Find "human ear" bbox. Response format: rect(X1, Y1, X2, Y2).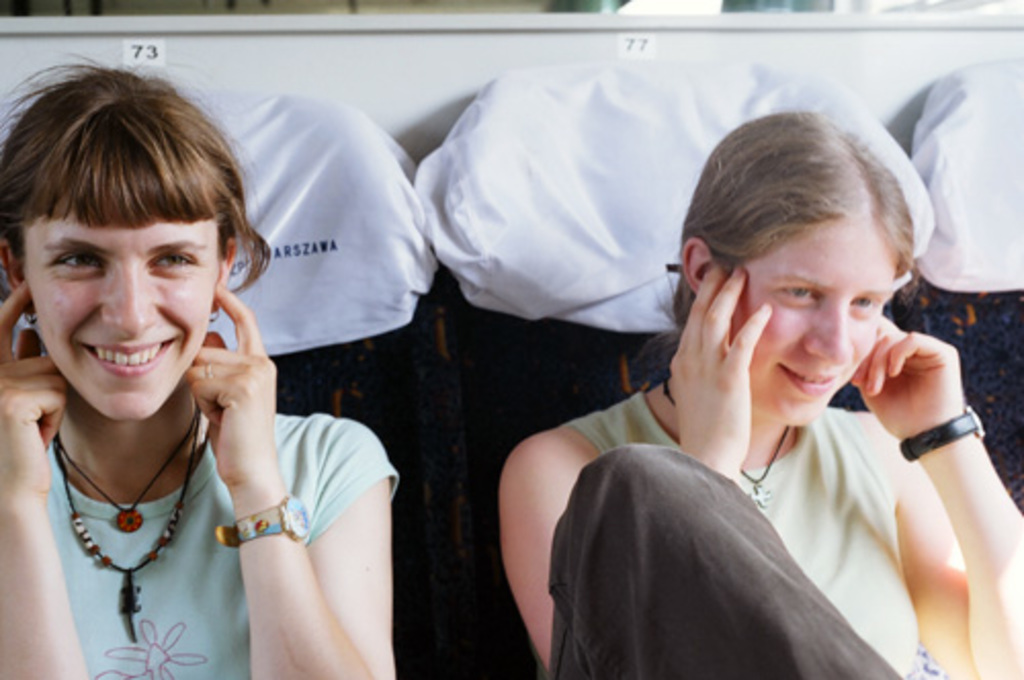
rect(6, 242, 35, 311).
